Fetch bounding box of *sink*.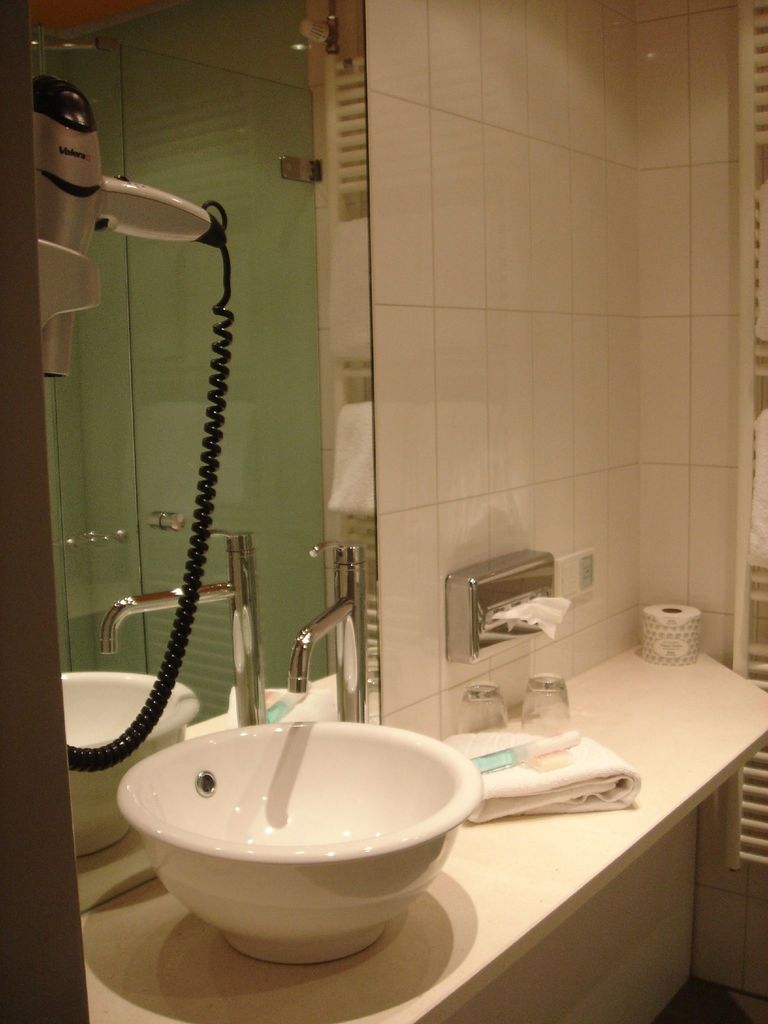
Bbox: Rect(124, 735, 480, 954).
